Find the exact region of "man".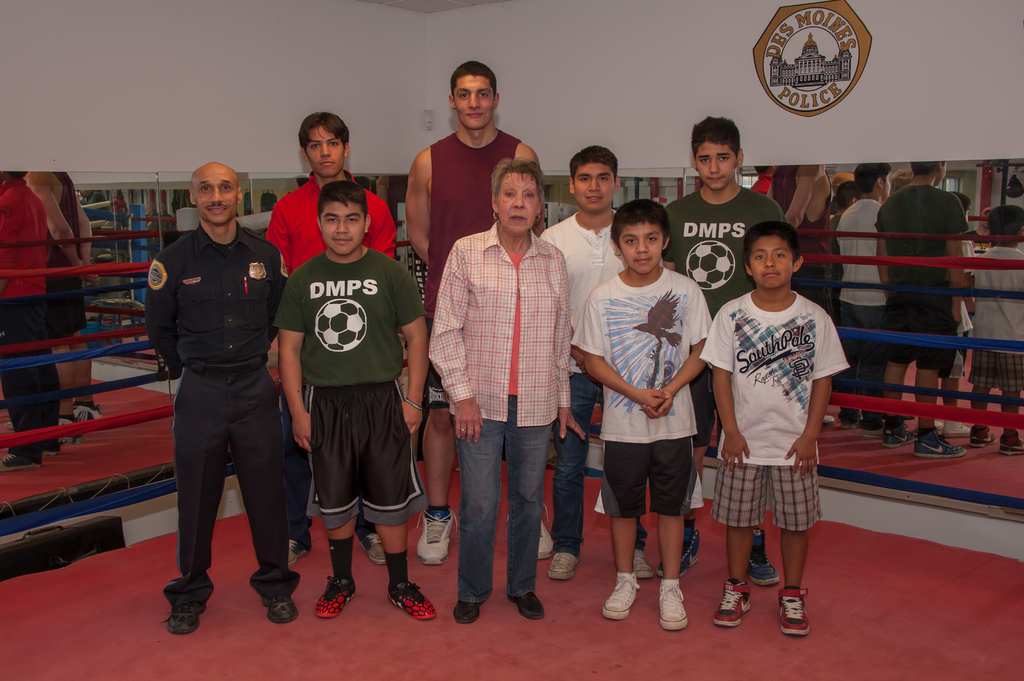
Exact region: BBox(255, 106, 401, 571).
